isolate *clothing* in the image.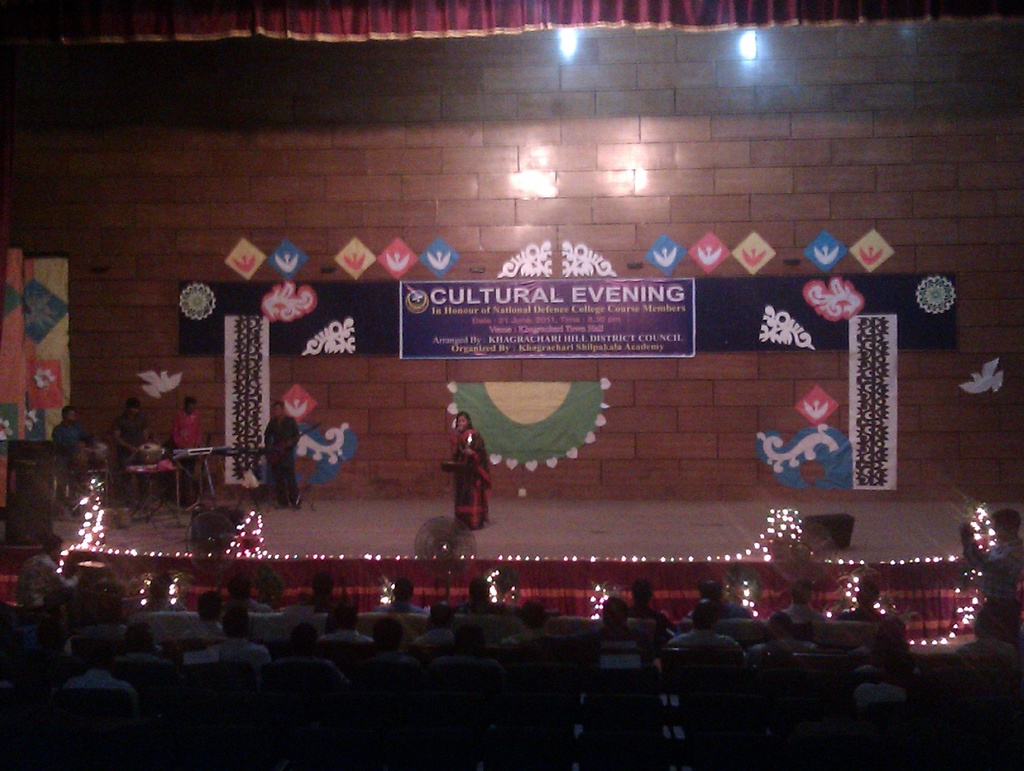
Isolated region: Rect(963, 537, 1023, 601).
